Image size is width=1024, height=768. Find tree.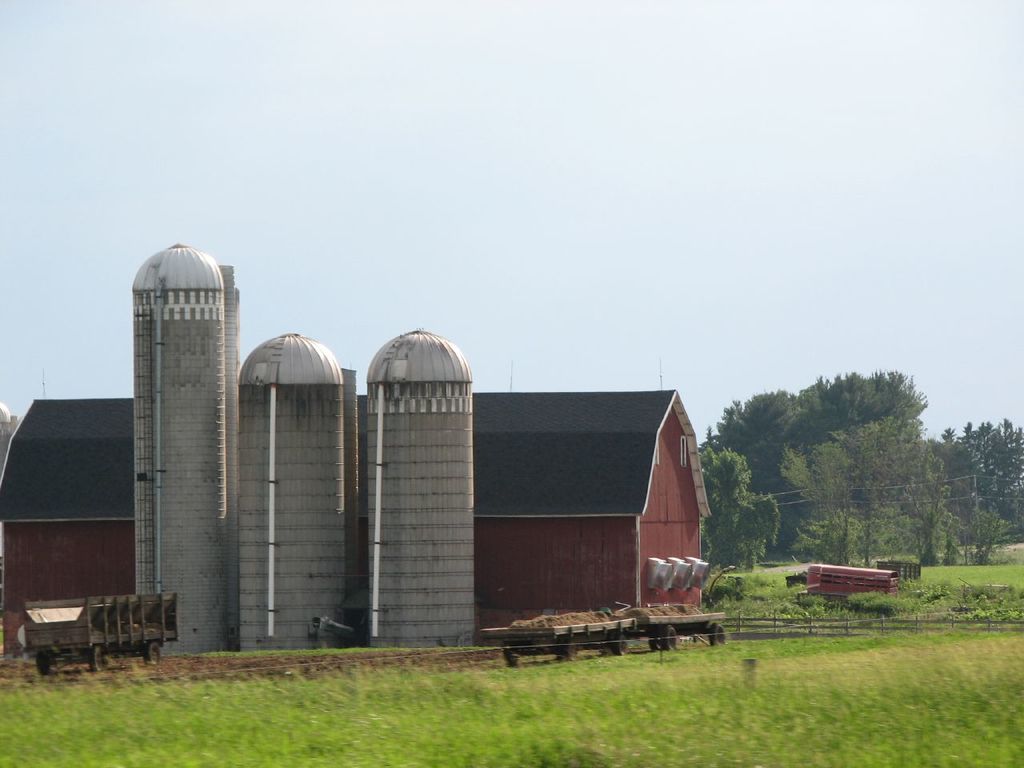
773,364,929,569.
